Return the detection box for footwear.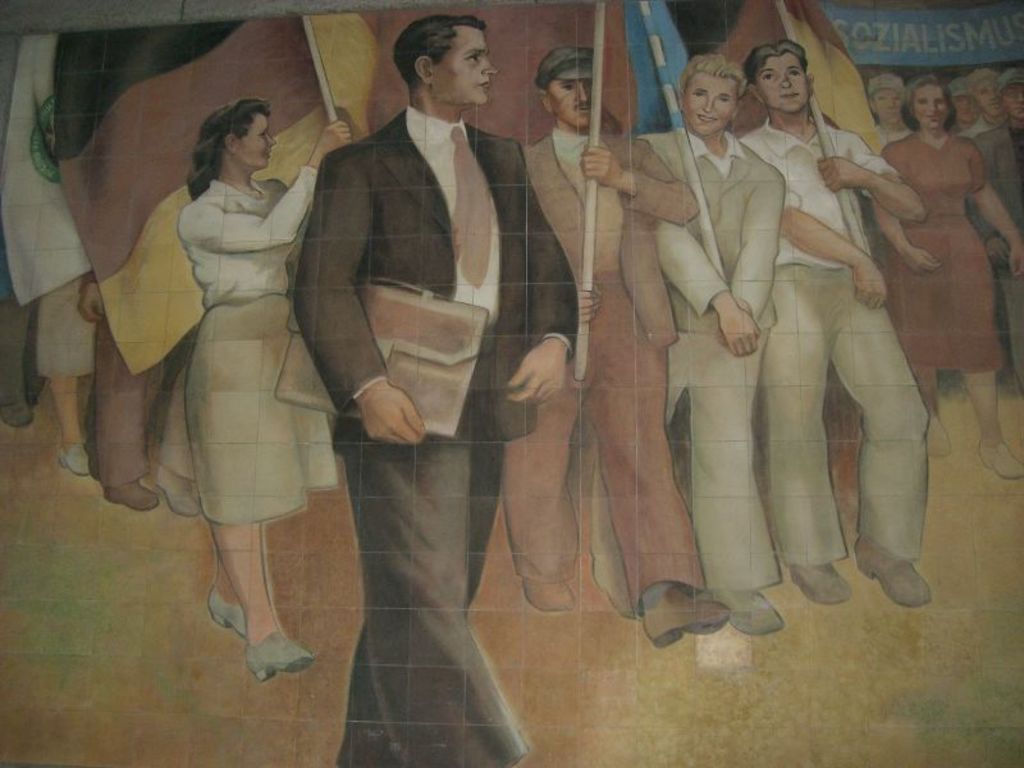
x1=846, y1=536, x2=933, y2=605.
